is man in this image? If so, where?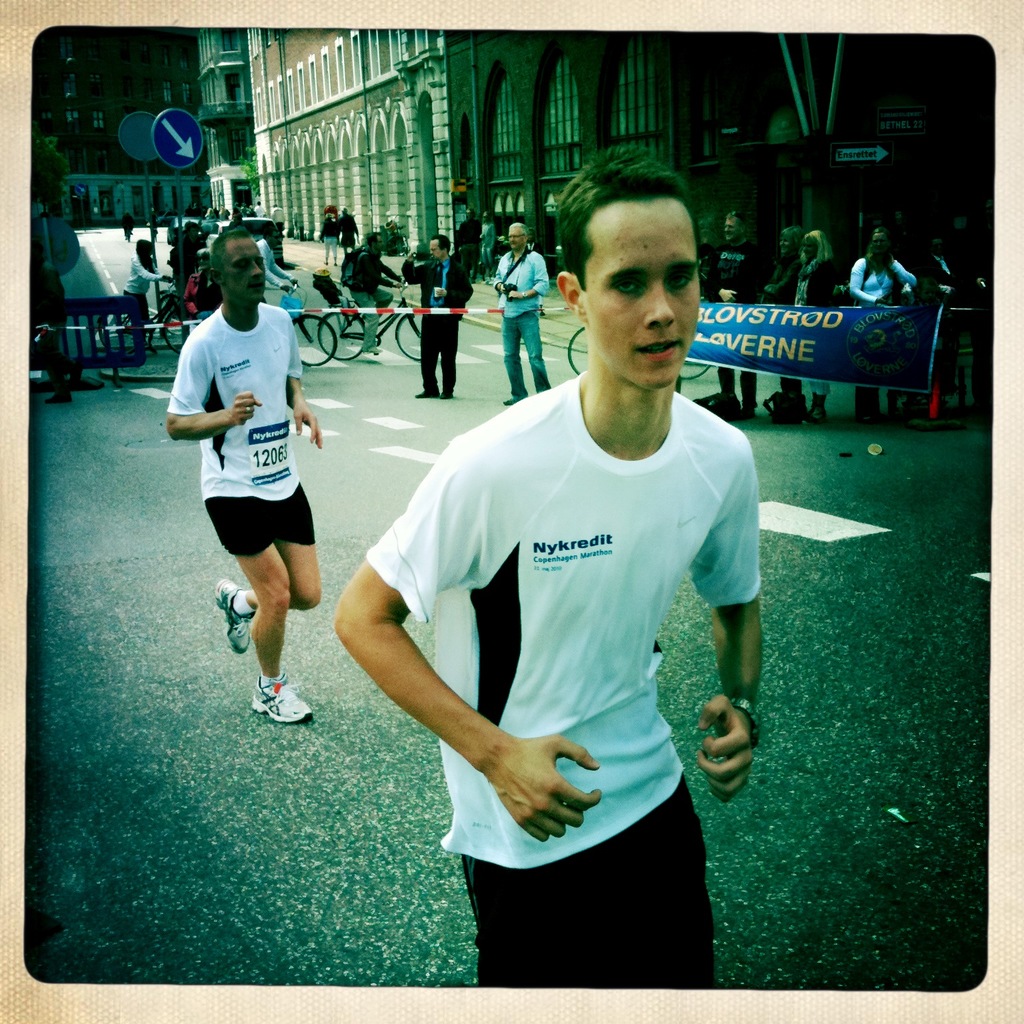
Yes, at <box>930,239,963,288</box>.
